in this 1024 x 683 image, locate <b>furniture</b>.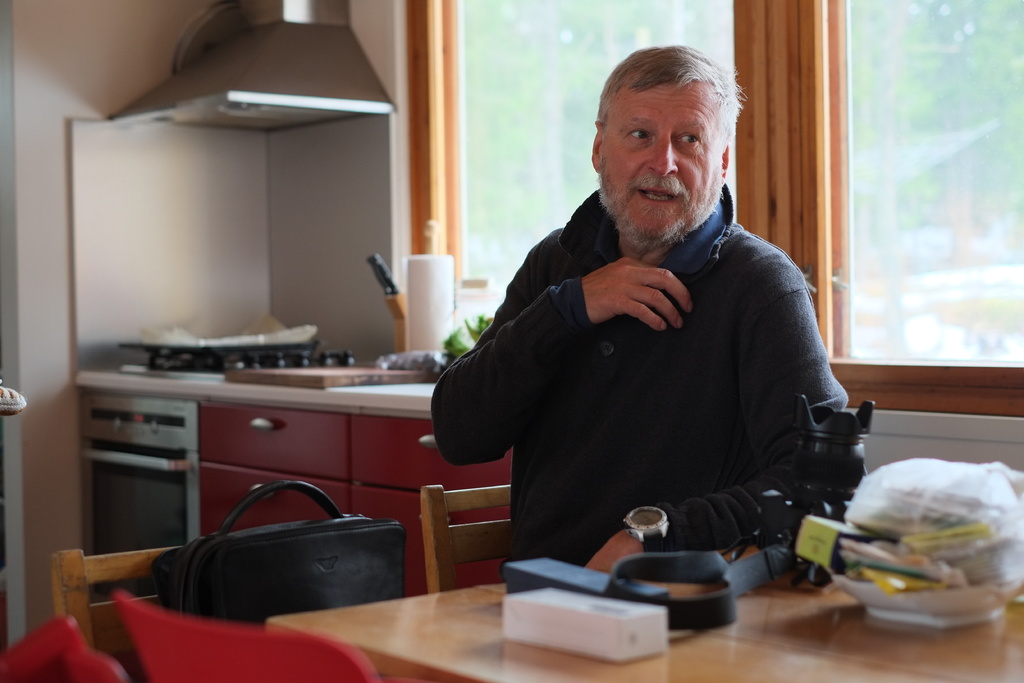
Bounding box: [x1=267, y1=545, x2=1023, y2=682].
